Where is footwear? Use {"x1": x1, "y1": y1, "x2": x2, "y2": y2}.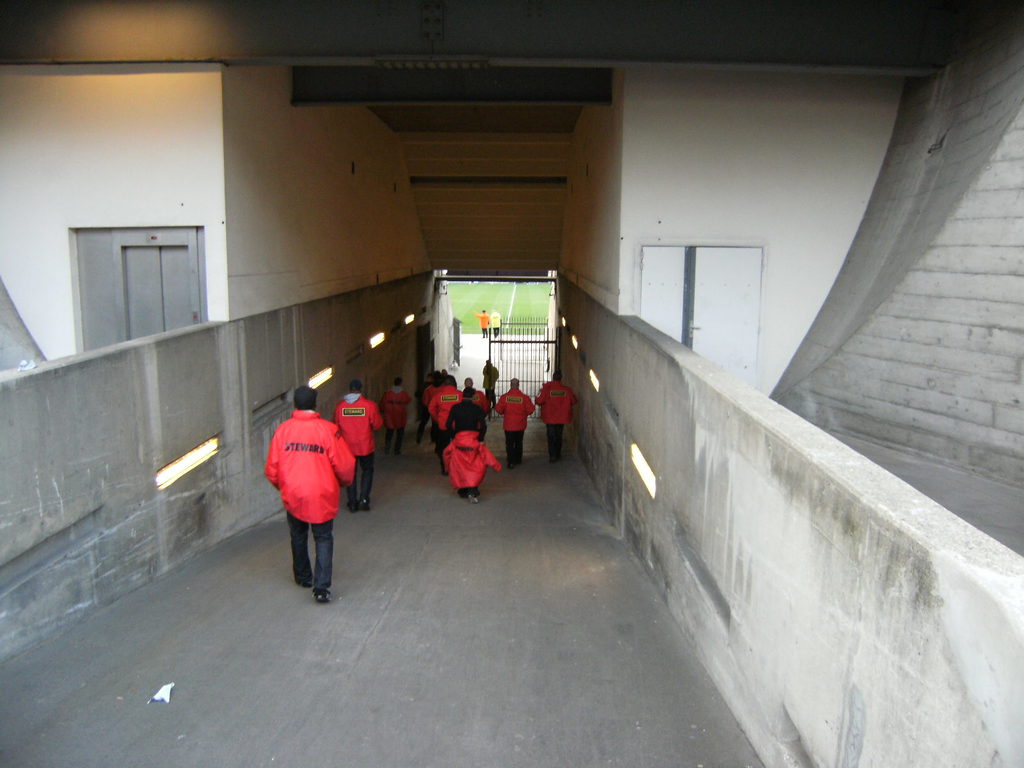
{"x1": 468, "y1": 499, "x2": 477, "y2": 502}.
